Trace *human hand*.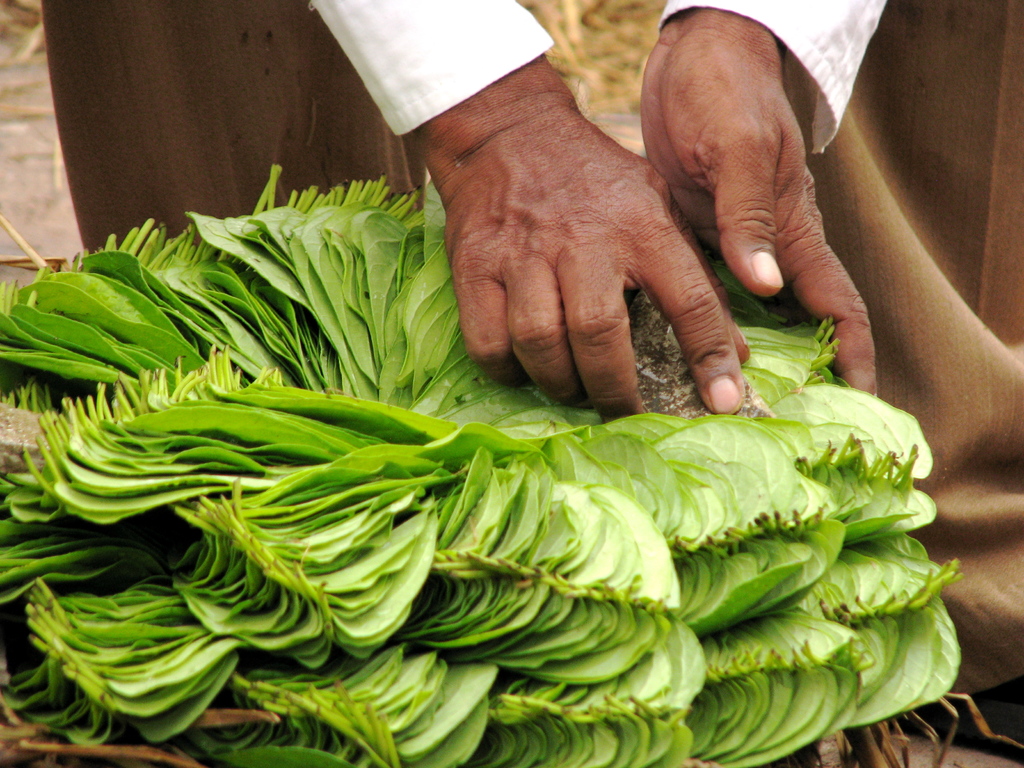
Traced to [636,32,881,397].
